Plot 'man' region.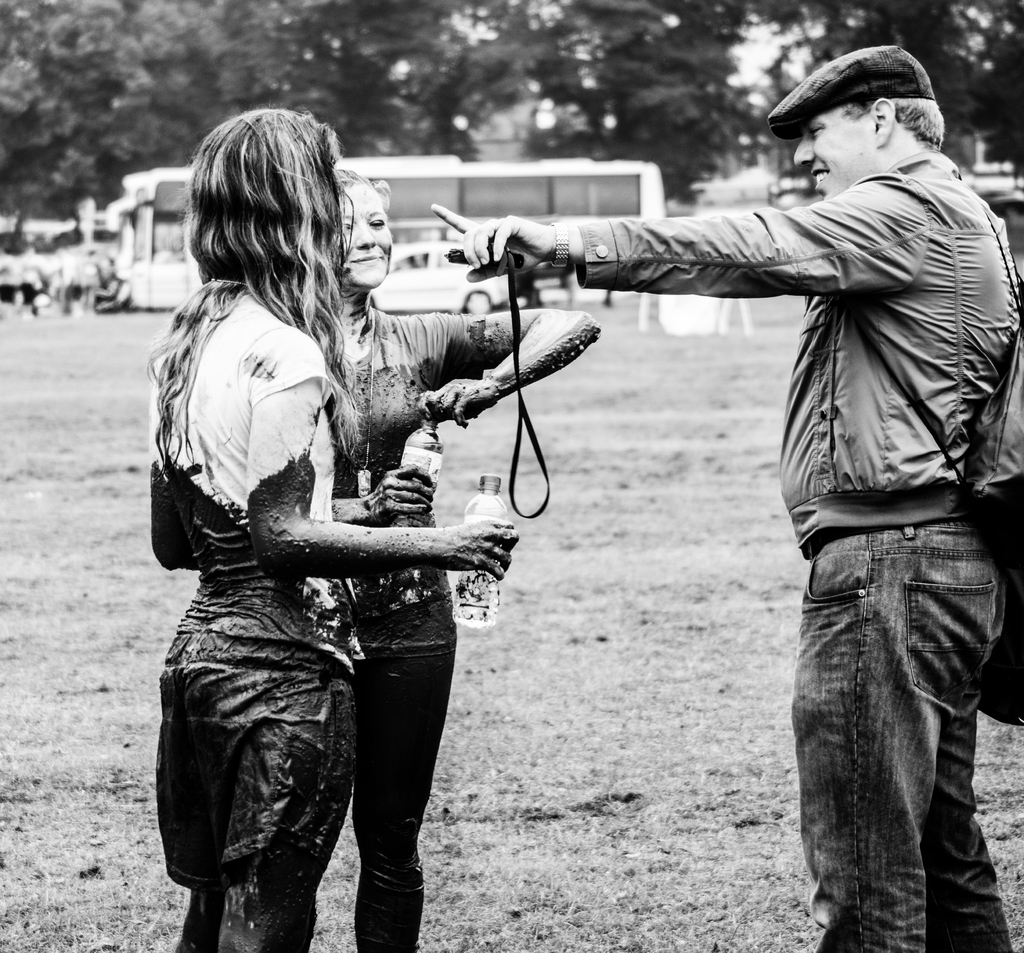
Plotted at detection(613, 24, 1020, 952).
